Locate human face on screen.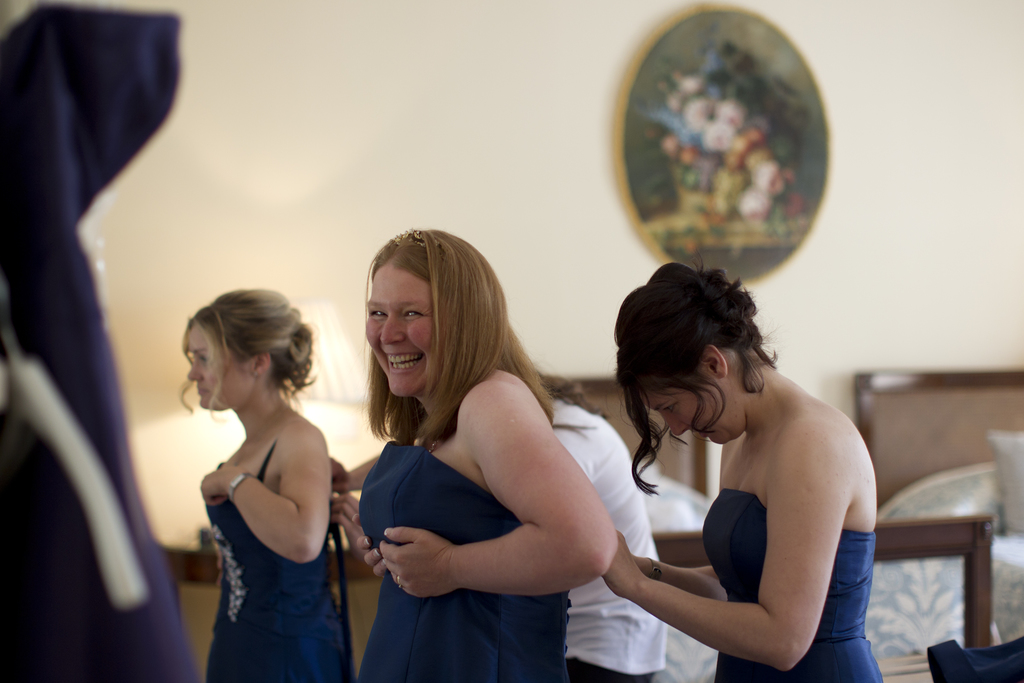
On screen at [641, 390, 748, 446].
